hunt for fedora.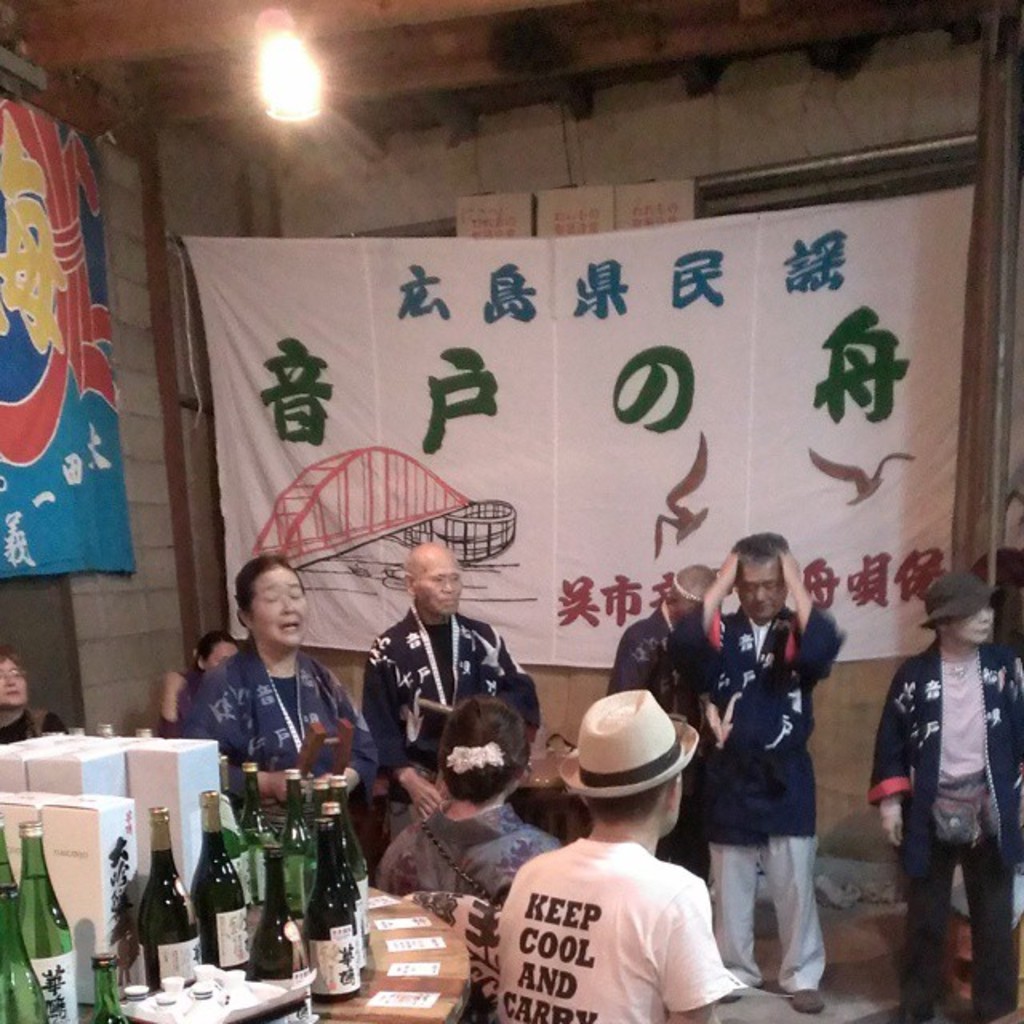
Hunted down at <region>922, 571, 1002, 626</region>.
